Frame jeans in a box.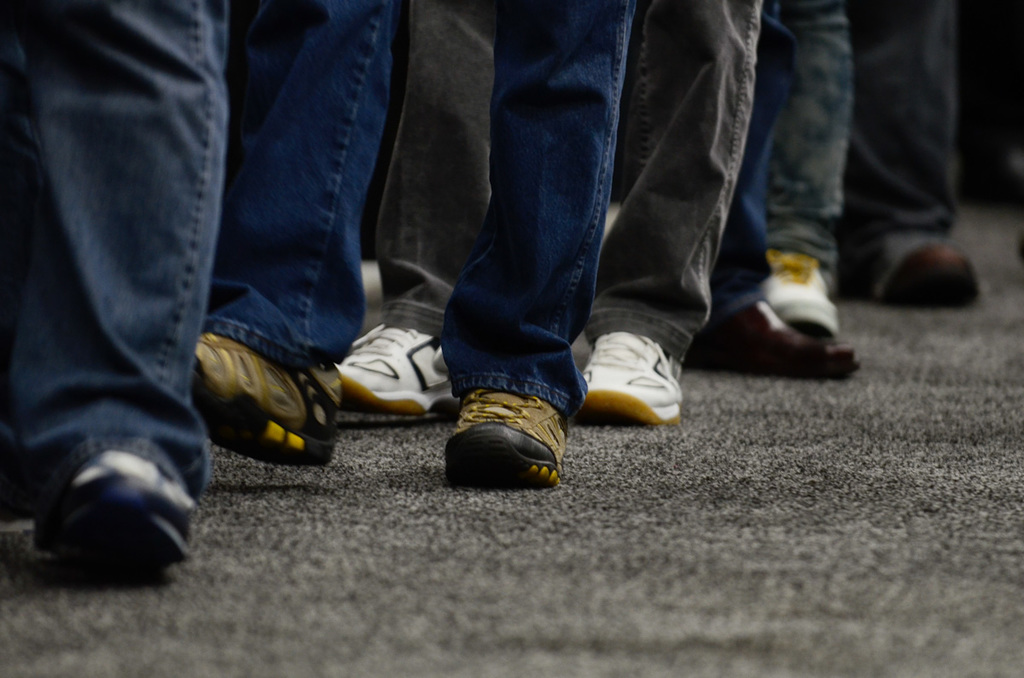
x1=206 y1=0 x2=635 y2=426.
